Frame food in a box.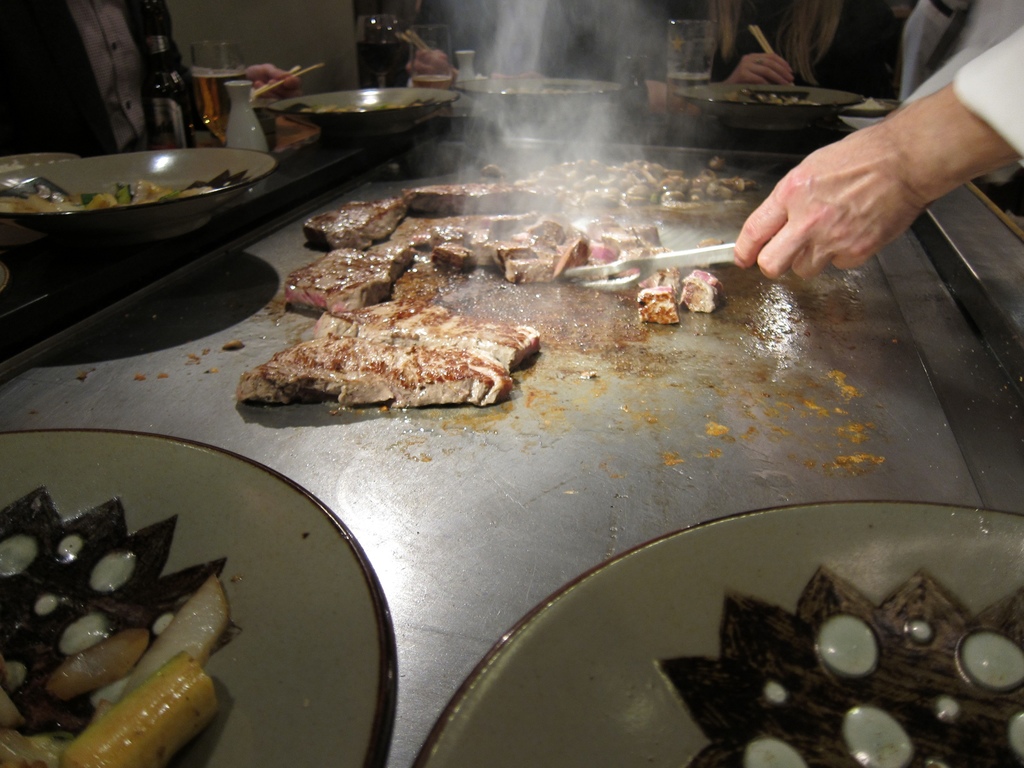
bbox=(300, 196, 406, 252).
